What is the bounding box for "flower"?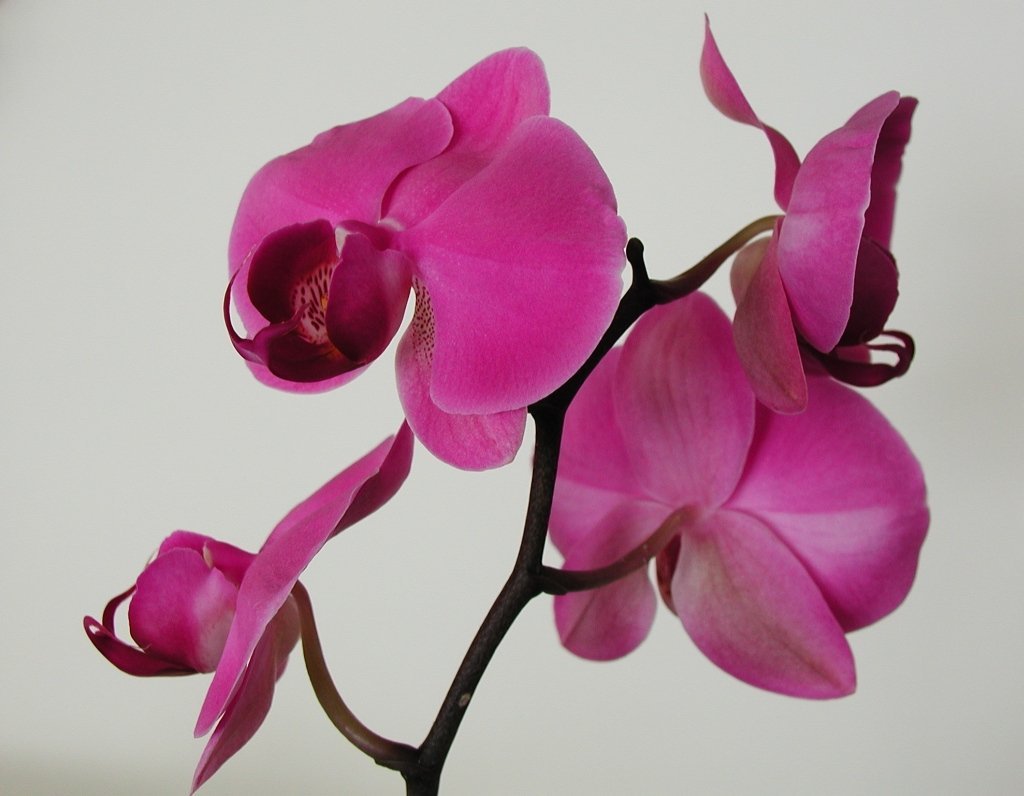
BBox(547, 292, 933, 705).
